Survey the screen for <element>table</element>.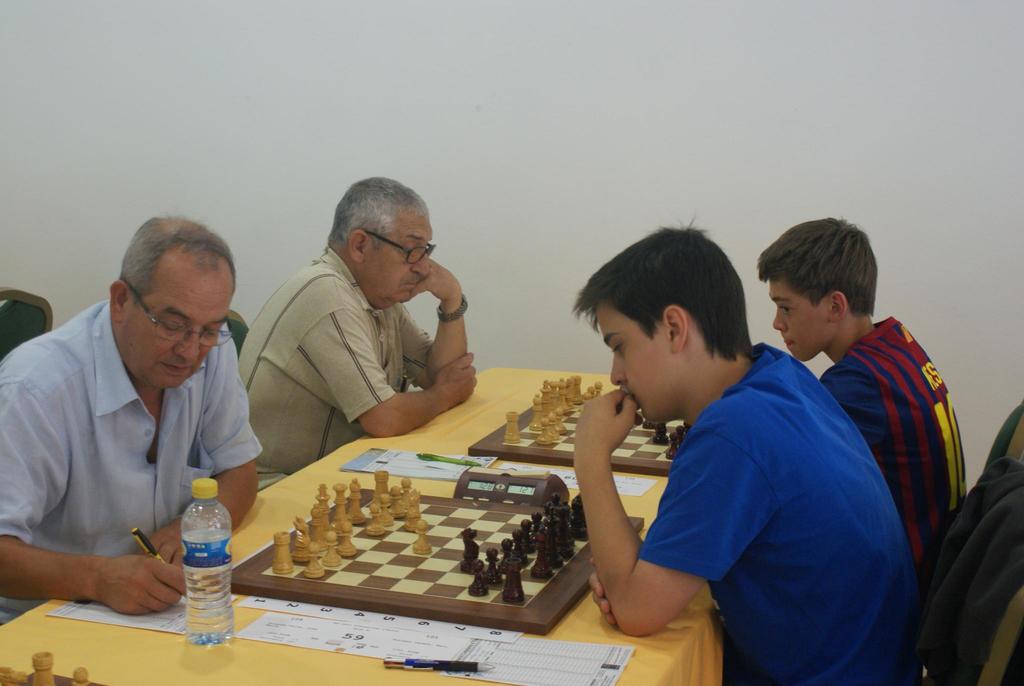
Survey found: x1=0 y1=357 x2=726 y2=685.
